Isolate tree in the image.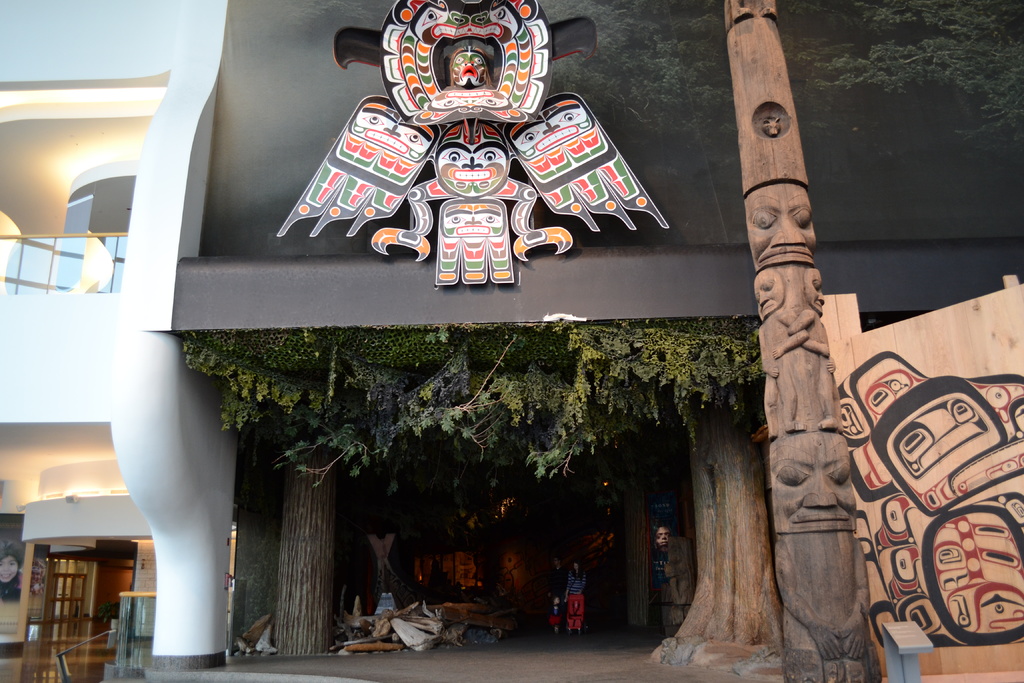
Isolated region: (797, 0, 1023, 147).
